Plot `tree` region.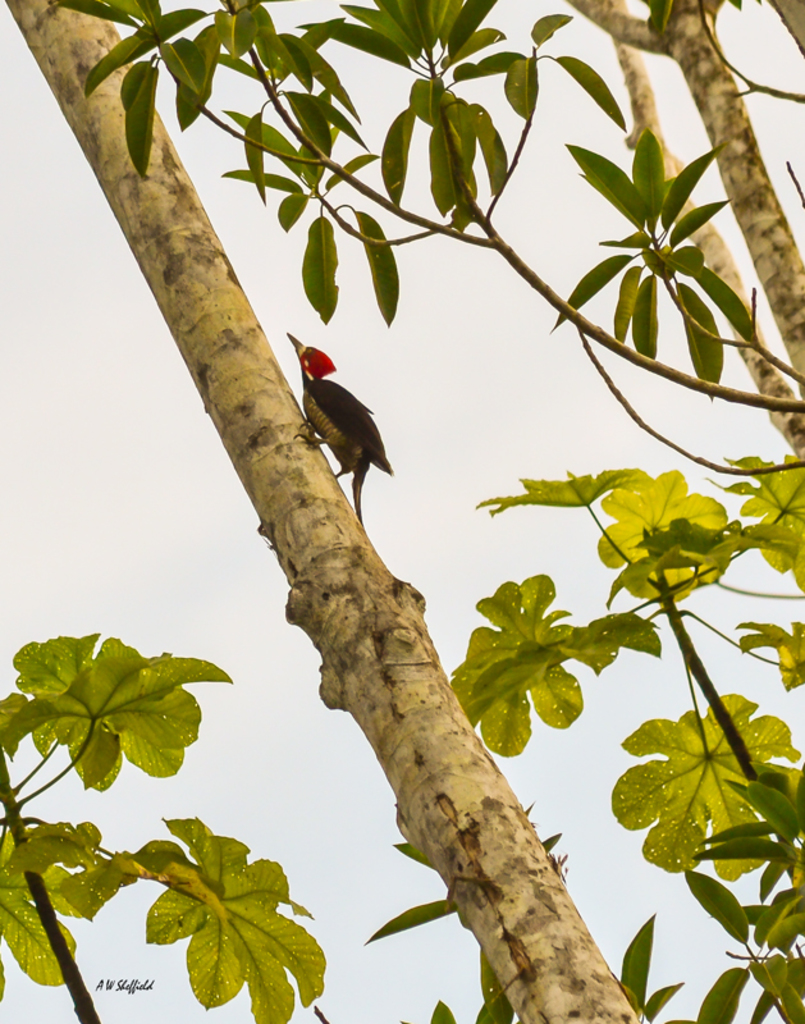
Plotted at left=49, top=0, right=804, bottom=1023.
